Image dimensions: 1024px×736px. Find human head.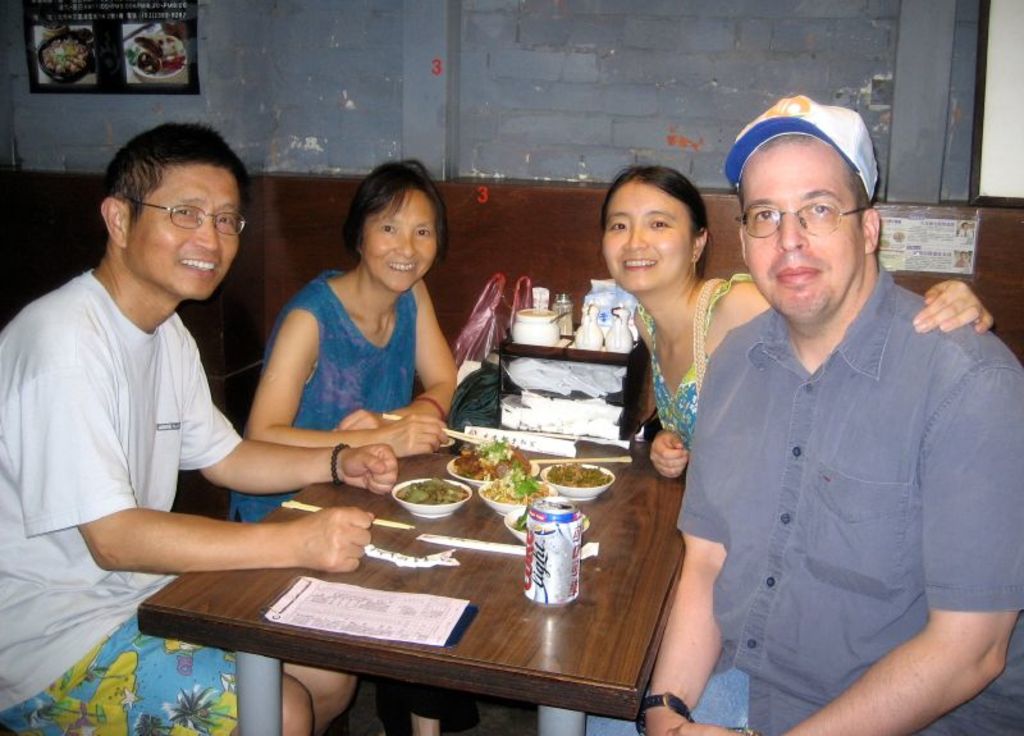
bbox=[343, 159, 451, 292].
